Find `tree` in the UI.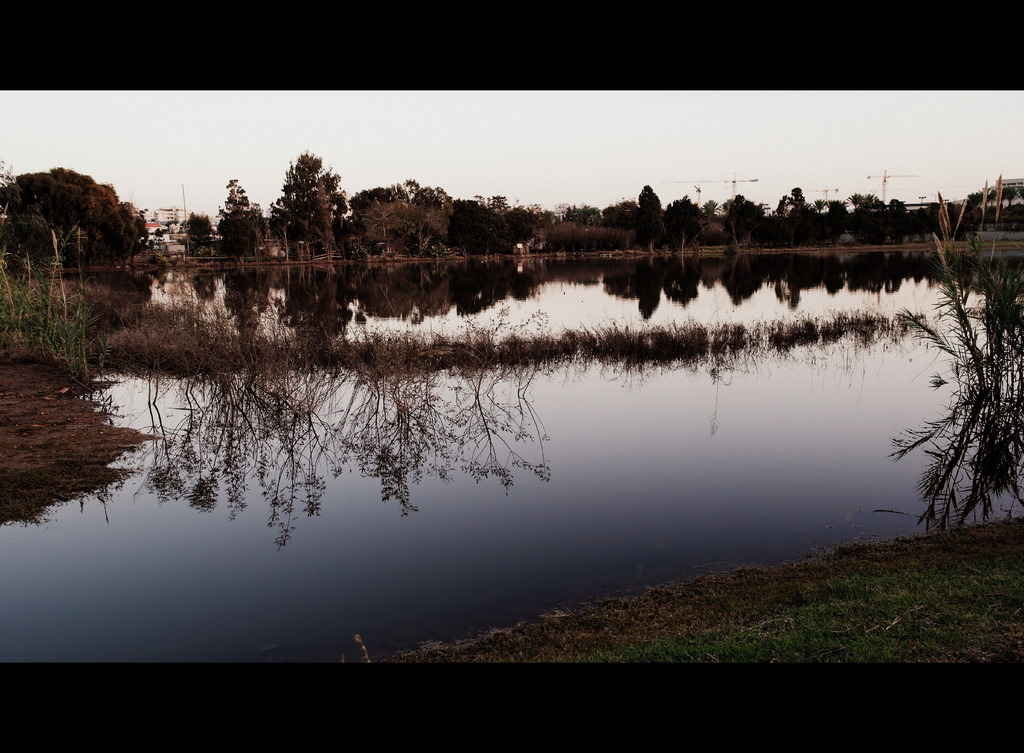
UI element at (x1=209, y1=177, x2=271, y2=264).
